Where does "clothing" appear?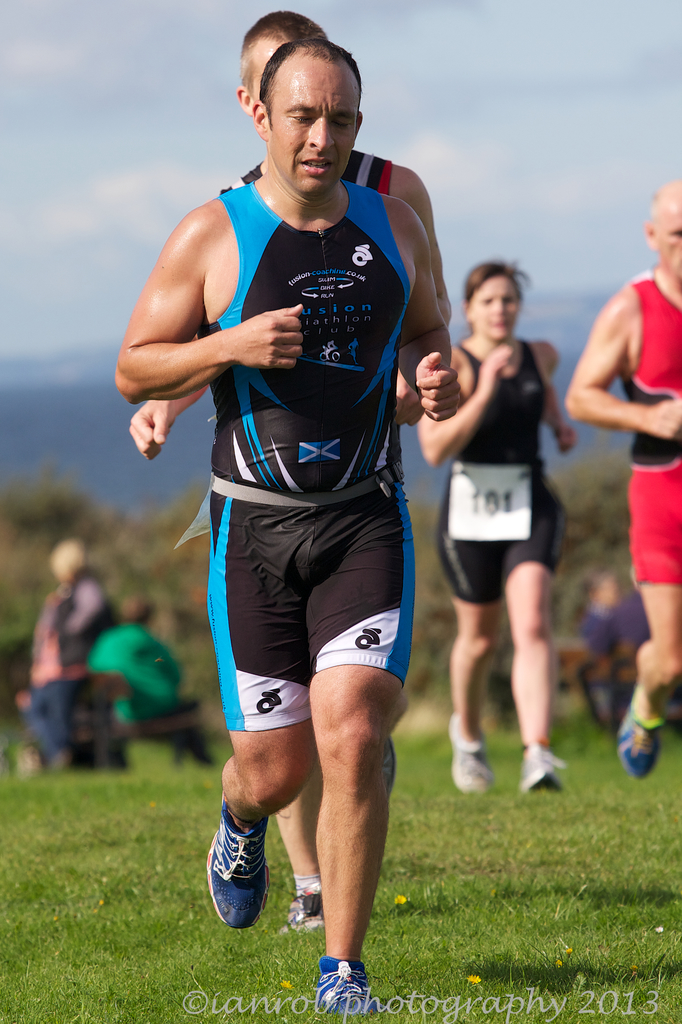
Appears at bbox=[626, 270, 681, 585].
